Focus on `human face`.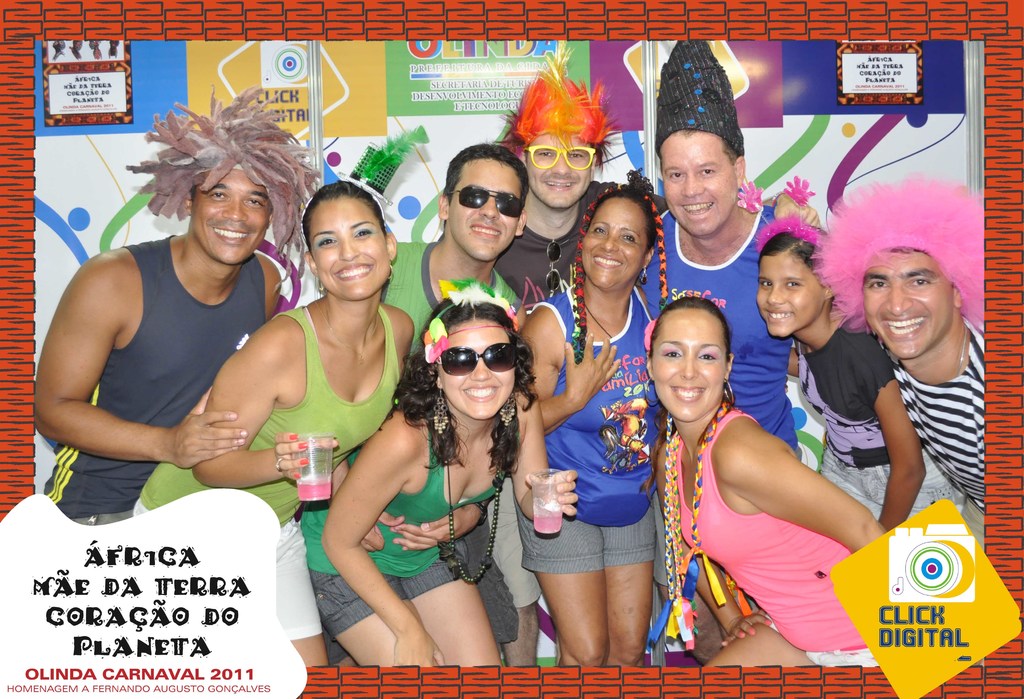
Focused at 310 196 387 299.
